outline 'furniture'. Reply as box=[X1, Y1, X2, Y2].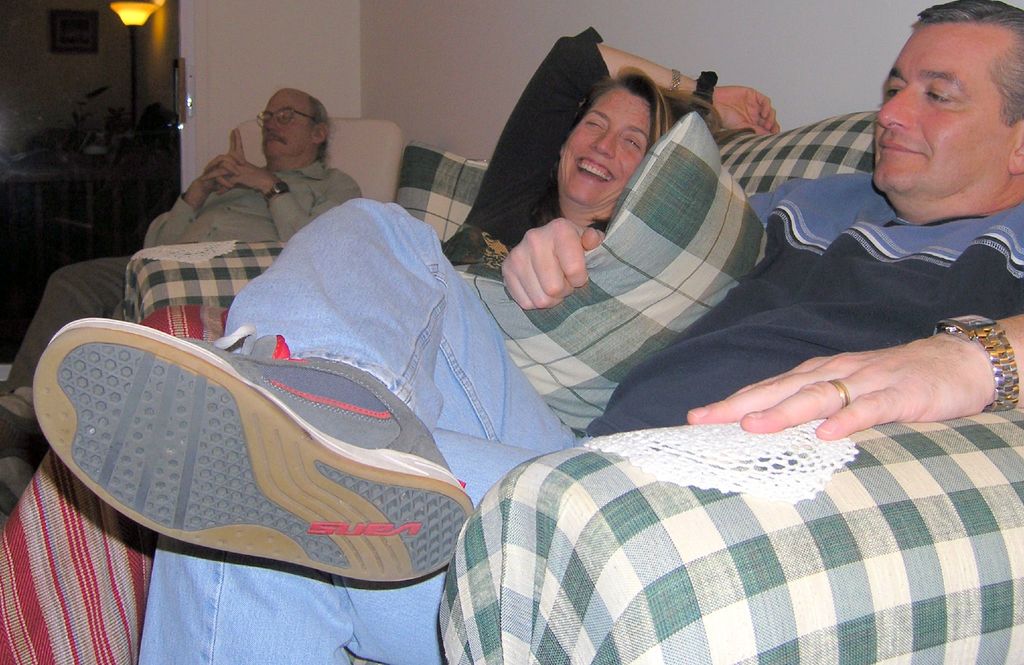
box=[124, 109, 1023, 664].
